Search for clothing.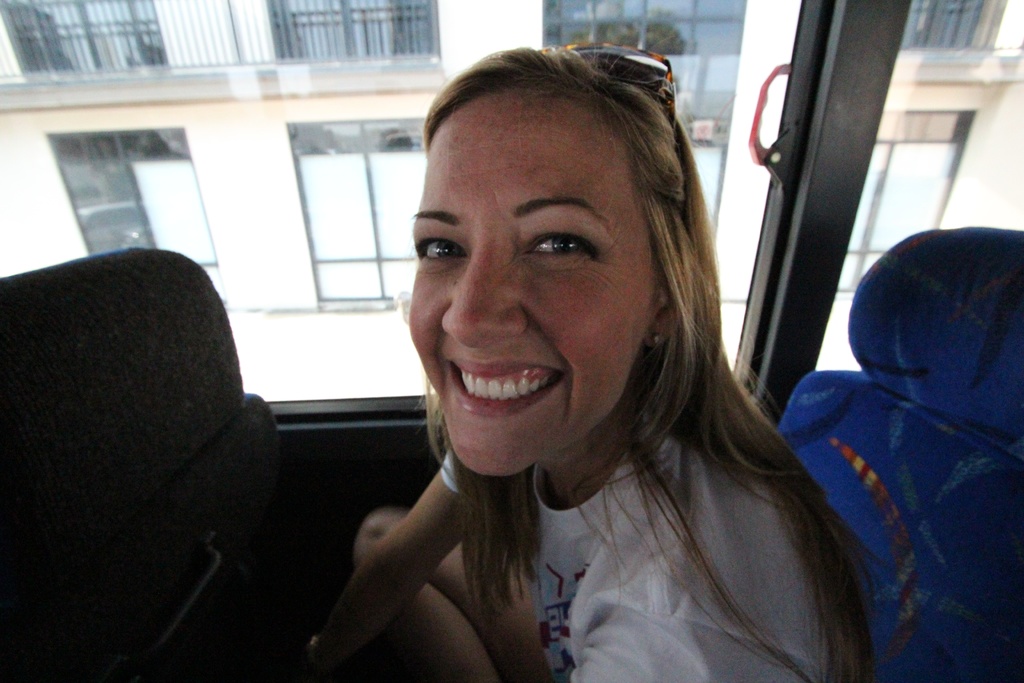
Found at [left=440, top=400, right=825, bottom=682].
